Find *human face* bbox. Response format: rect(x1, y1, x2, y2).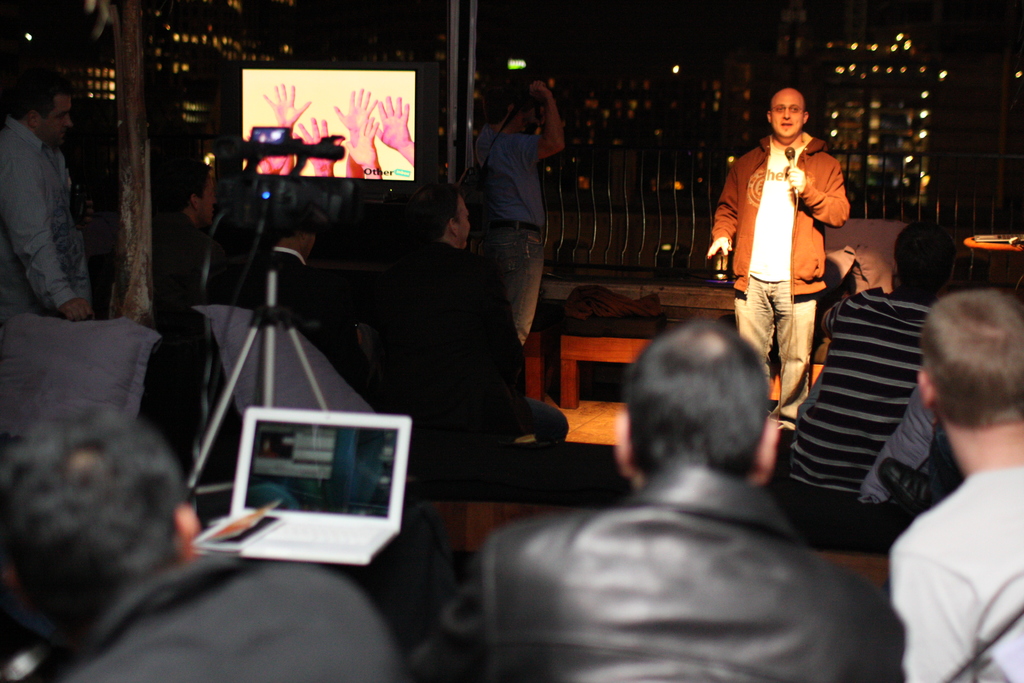
rect(452, 189, 470, 247).
